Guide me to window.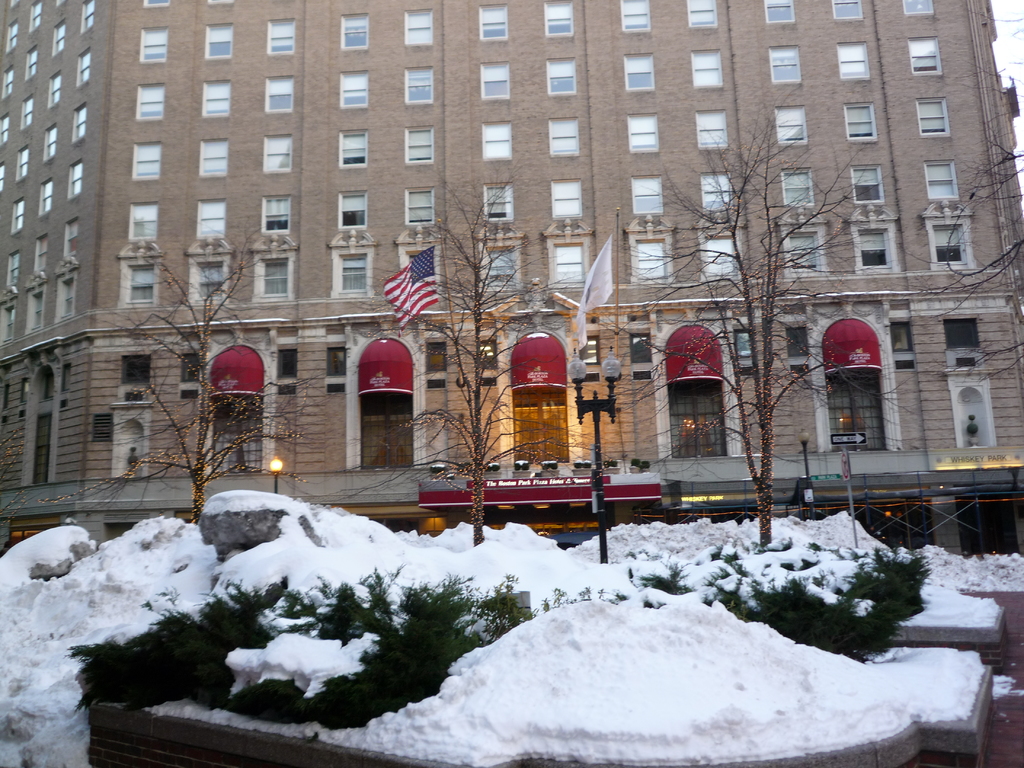
Guidance: [left=483, top=182, right=511, bottom=220].
